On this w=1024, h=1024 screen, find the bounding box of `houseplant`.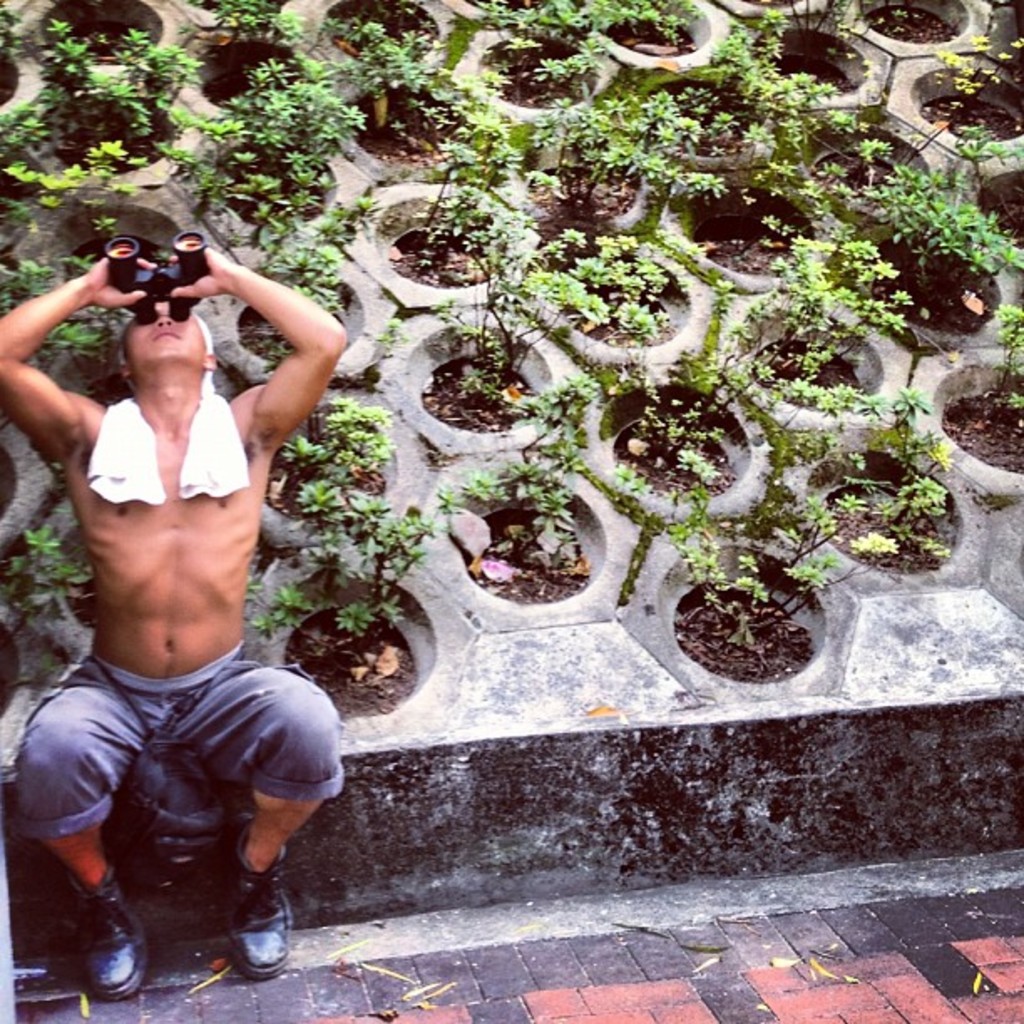
Bounding box: detection(0, 199, 136, 356).
